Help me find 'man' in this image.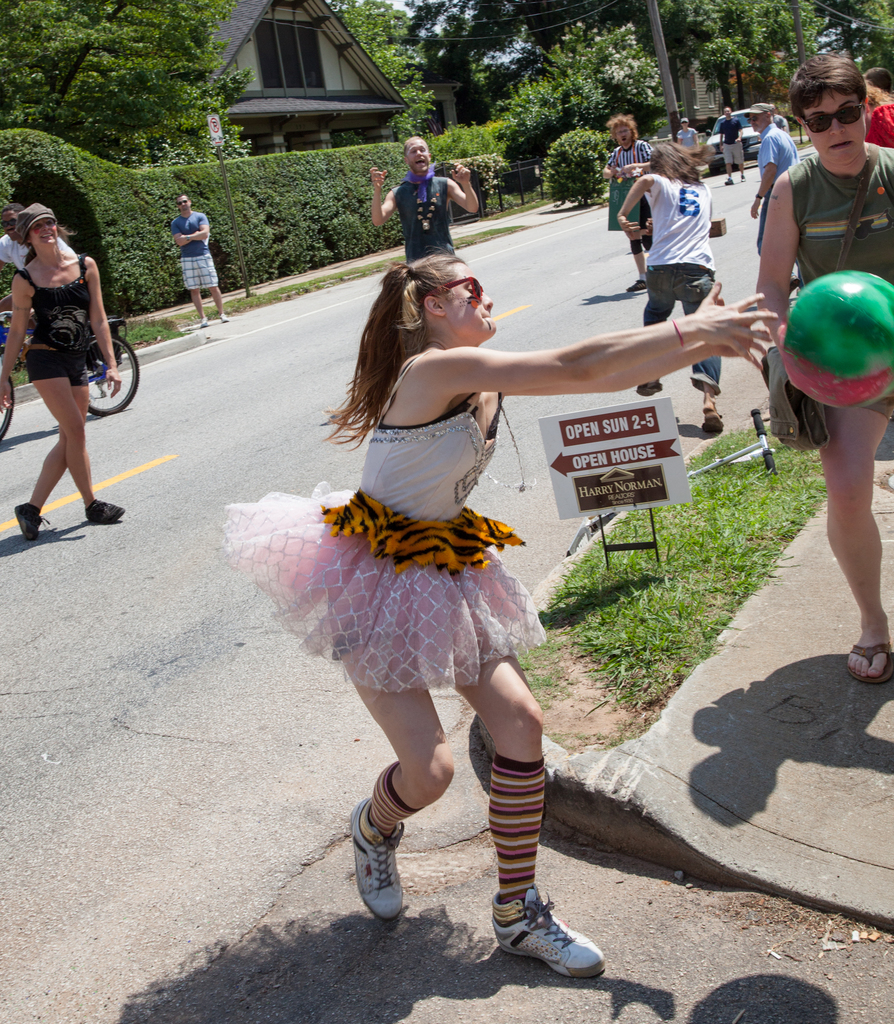
Found it: [368,132,479,262].
